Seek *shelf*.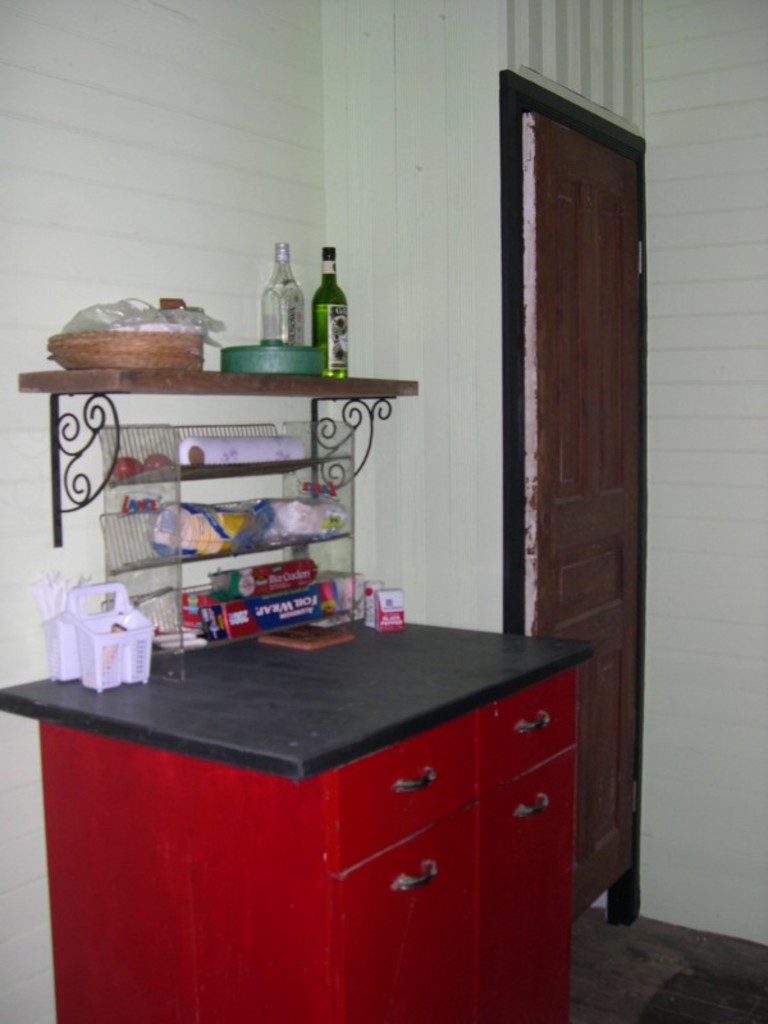
113,527,367,648.
